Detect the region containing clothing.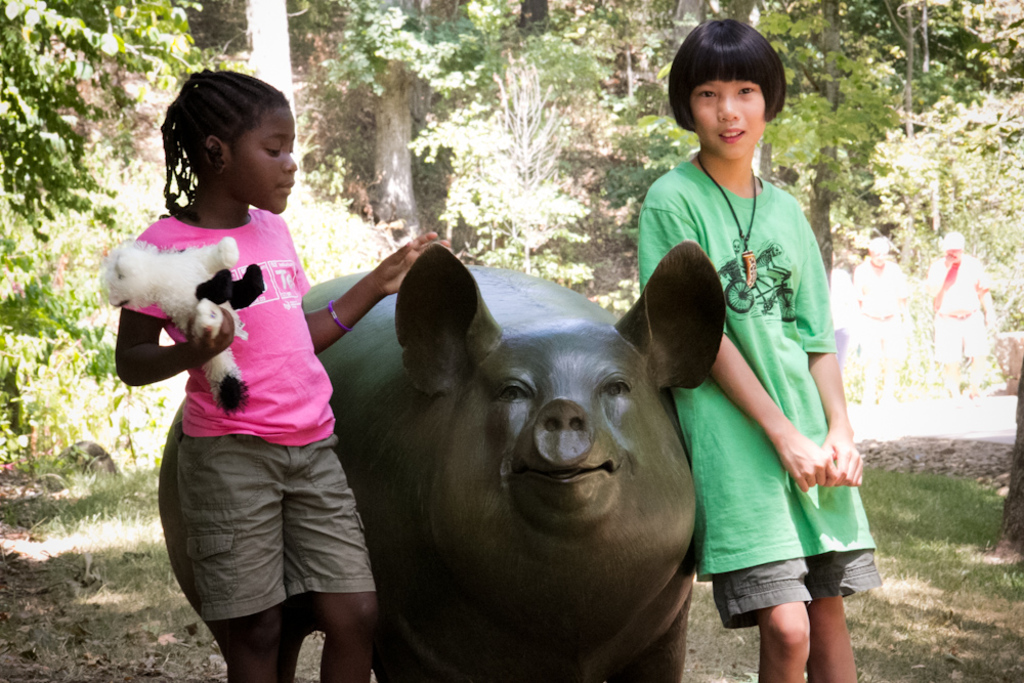
828:266:855:362.
